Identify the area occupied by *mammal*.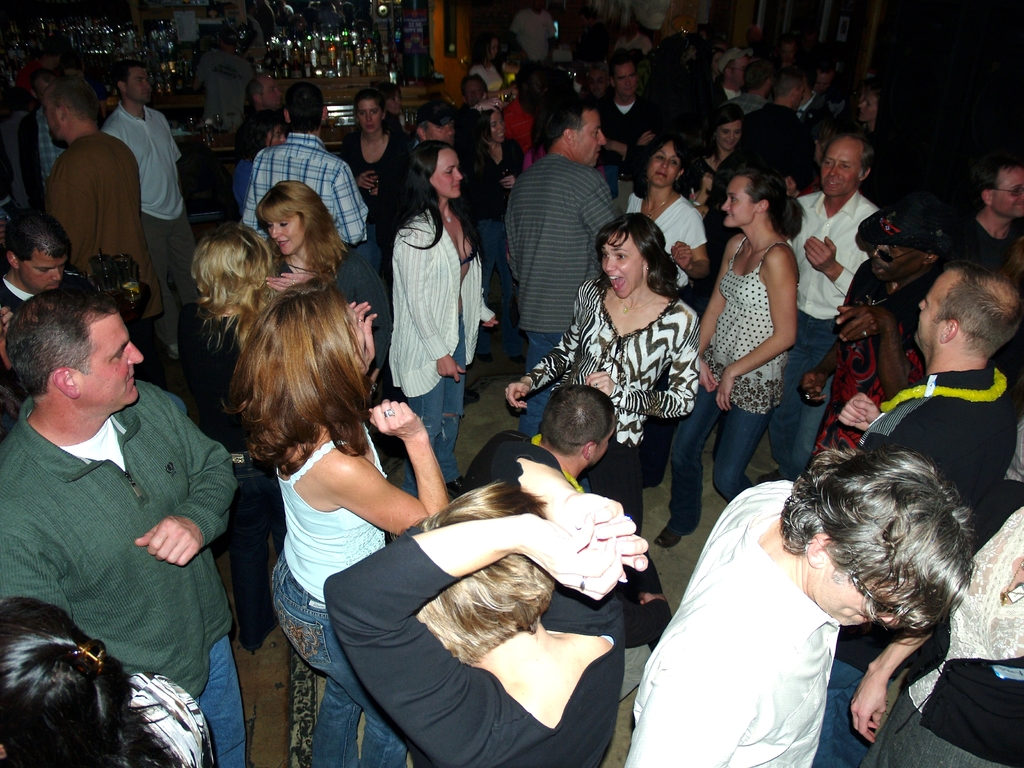
Area: crop(1, 598, 218, 767).
